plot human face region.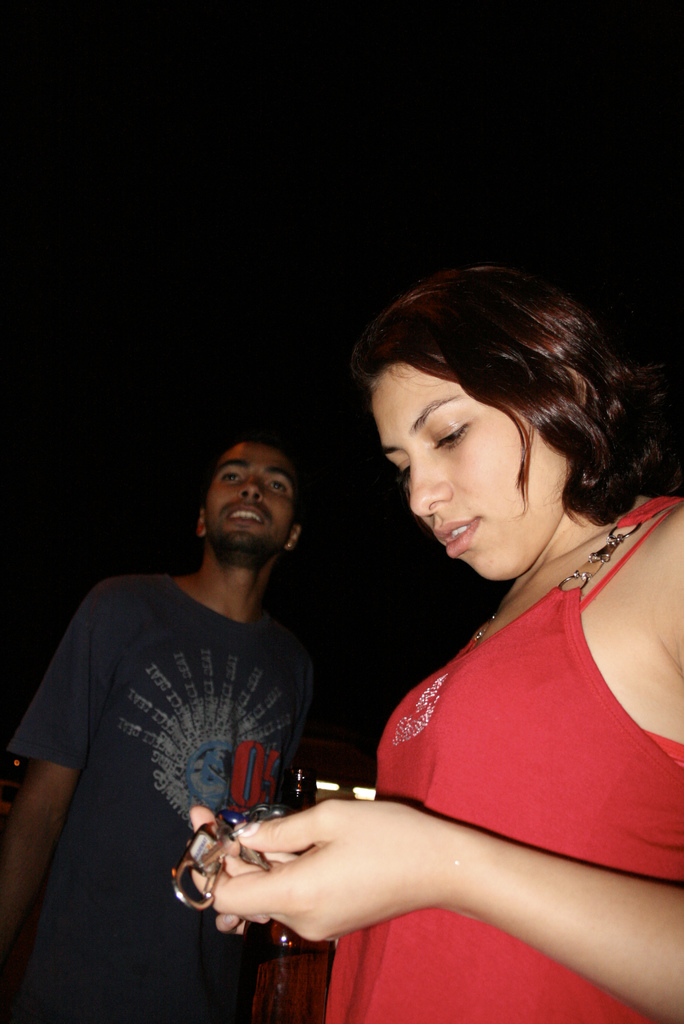
Plotted at 370, 358, 576, 588.
